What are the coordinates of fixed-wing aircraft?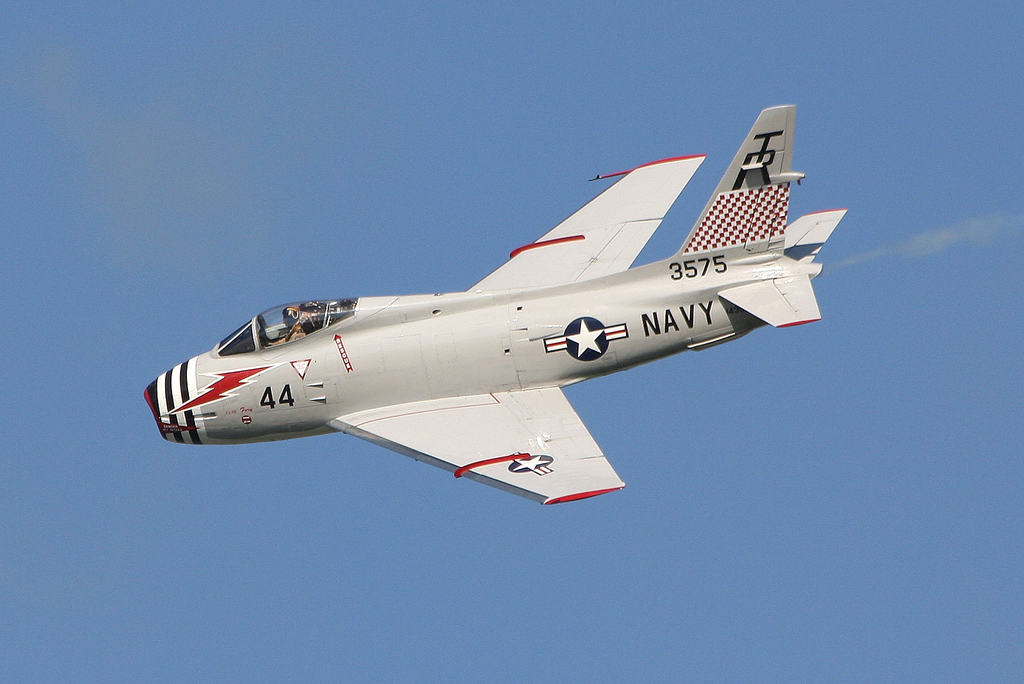
box=[139, 99, 851, 507].
